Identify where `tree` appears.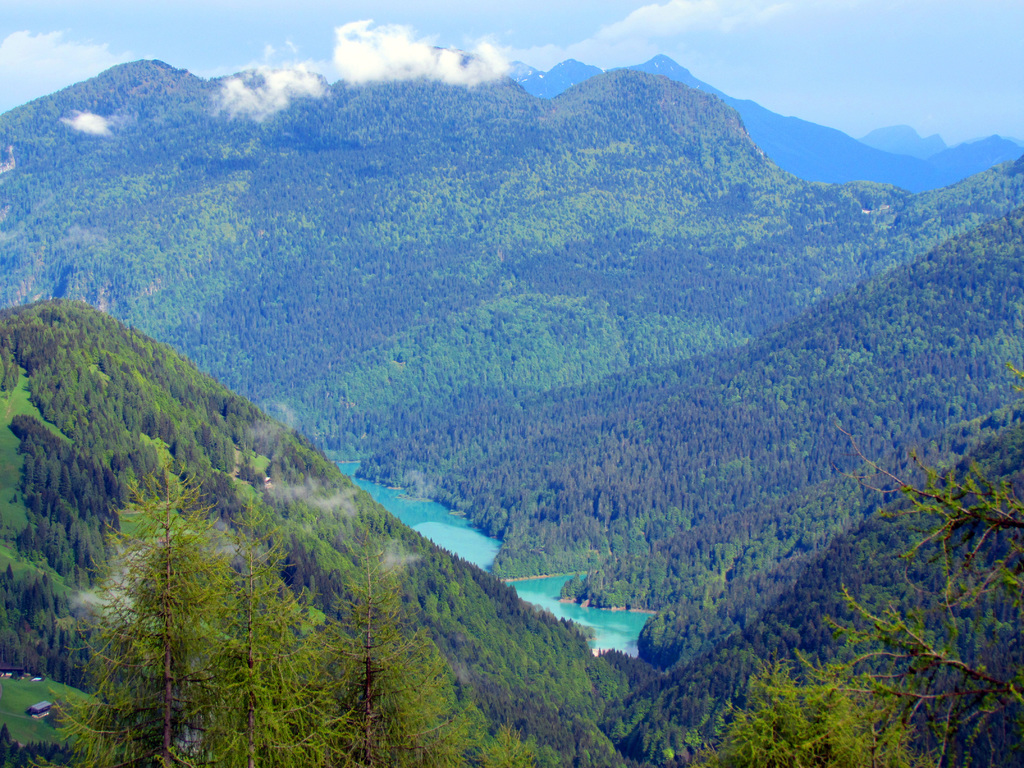
Appears at Rect(713, 451, 1023, 767).
